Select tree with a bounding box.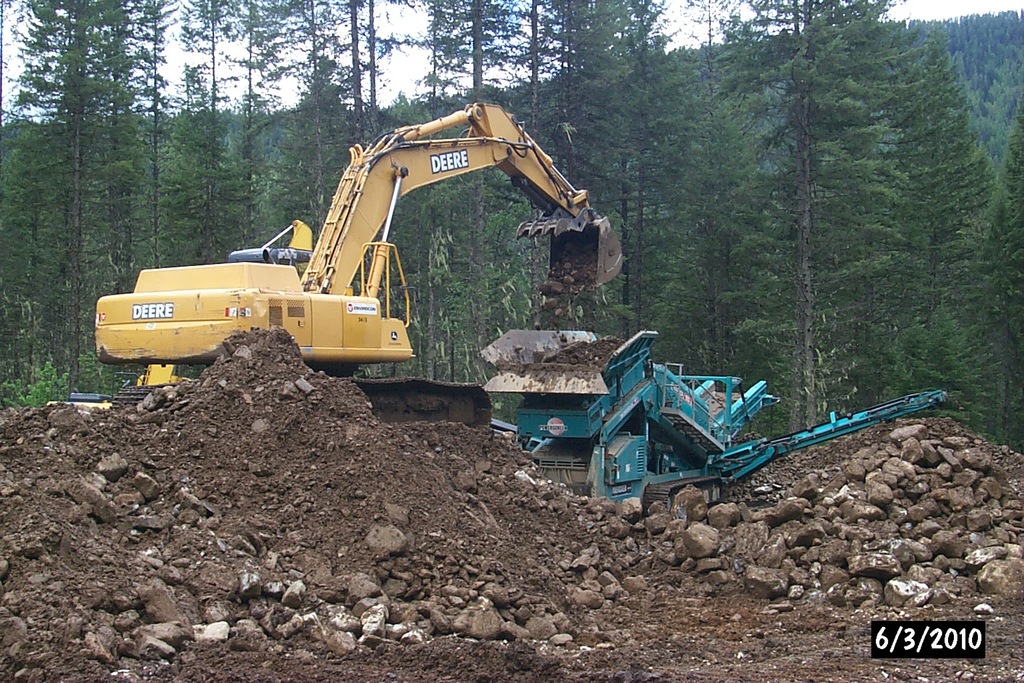
crop(2, 2, 144, 404).
